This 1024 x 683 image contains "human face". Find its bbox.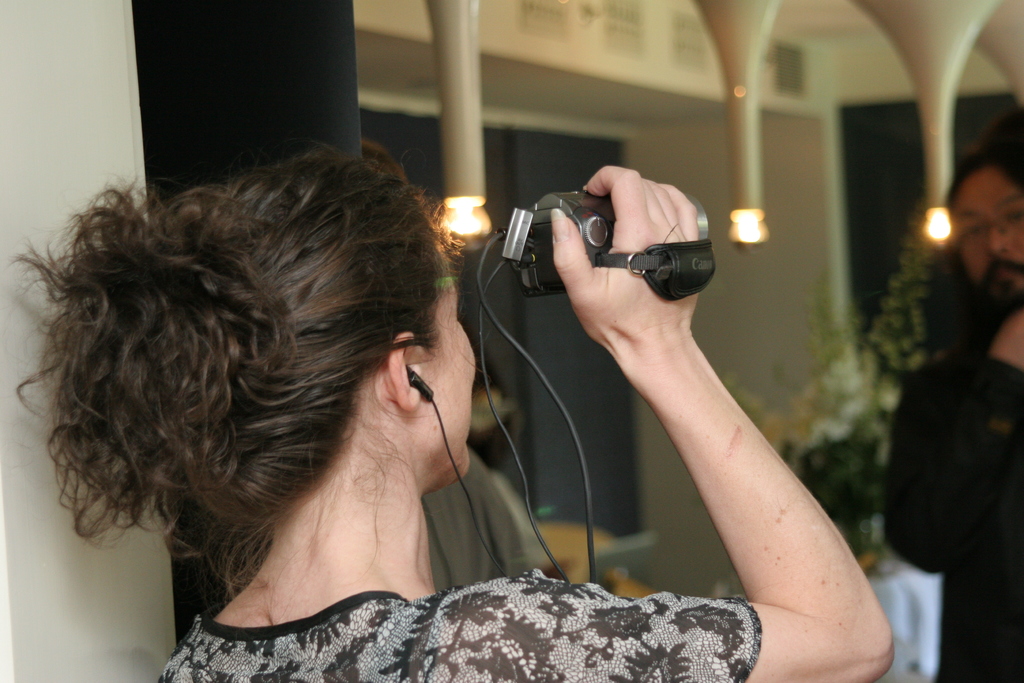
(955, 170, 1023, 302).
